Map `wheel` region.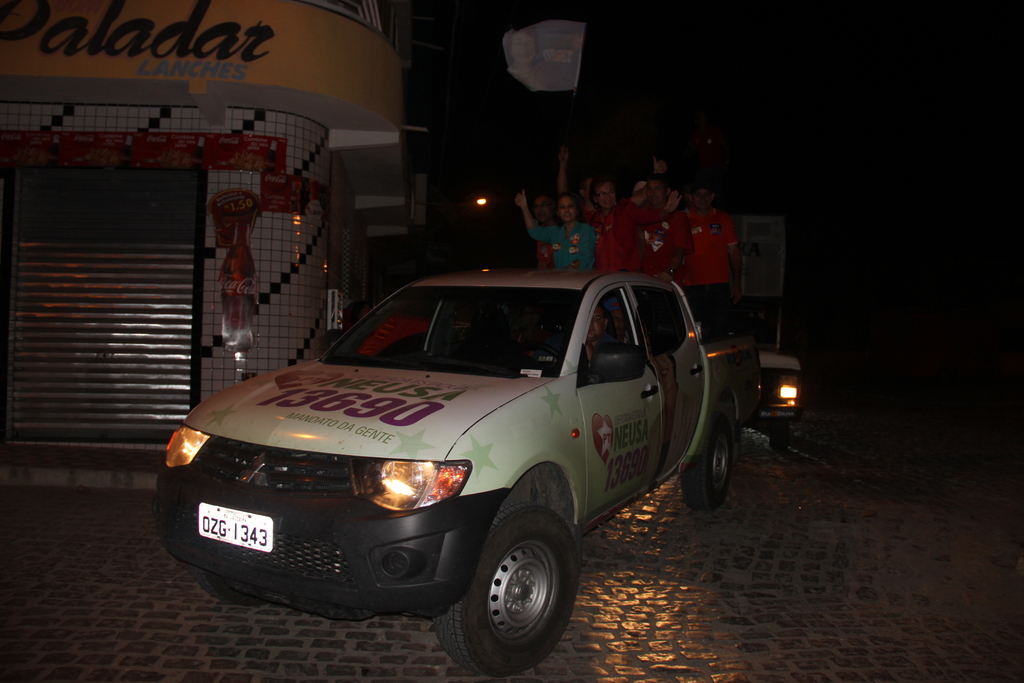
Mapped to [x1=760, y1=418, x2=792, y2=457].
